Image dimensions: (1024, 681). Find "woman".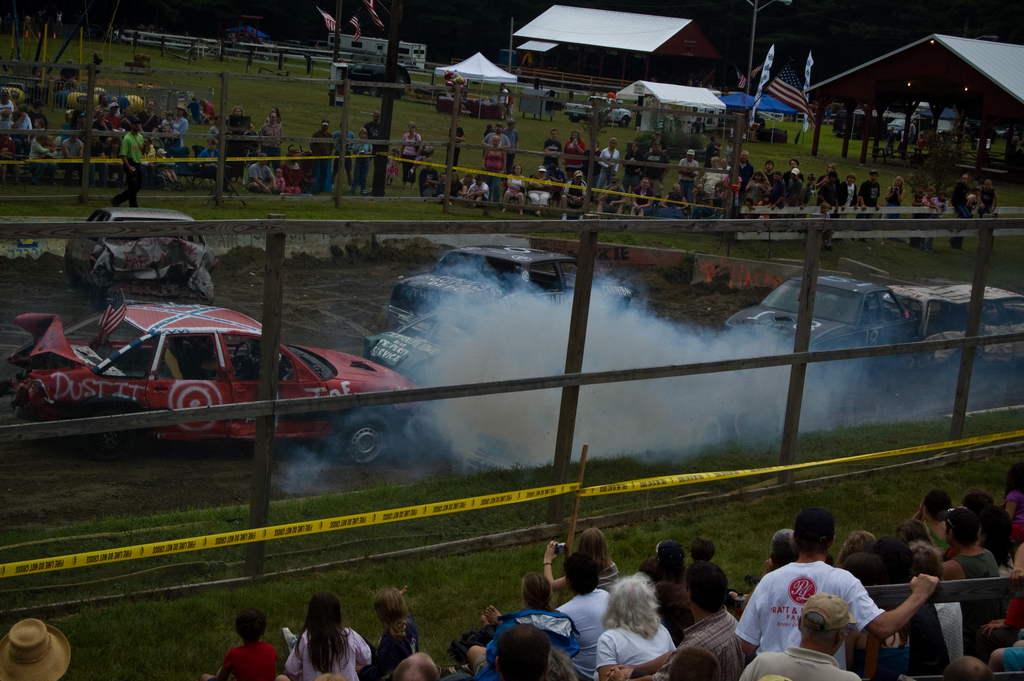
{"x1": 280, "y1": 594, "x2": 353, "y2": 679}.
